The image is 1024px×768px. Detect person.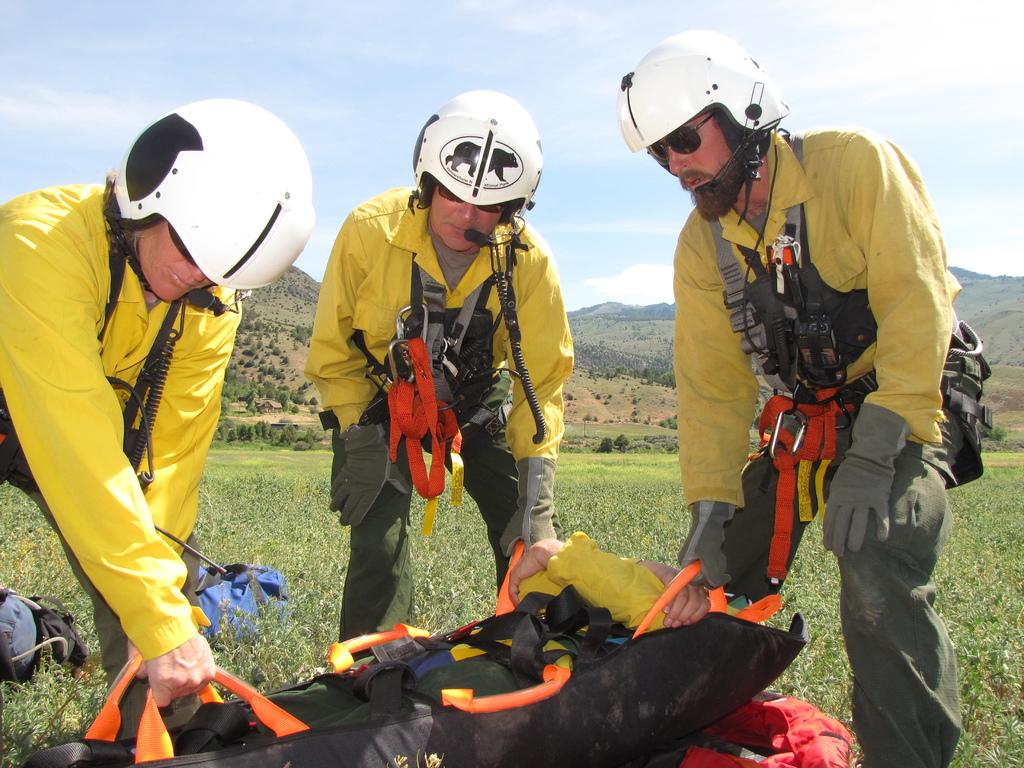
Detection: 16,108,289,764.
